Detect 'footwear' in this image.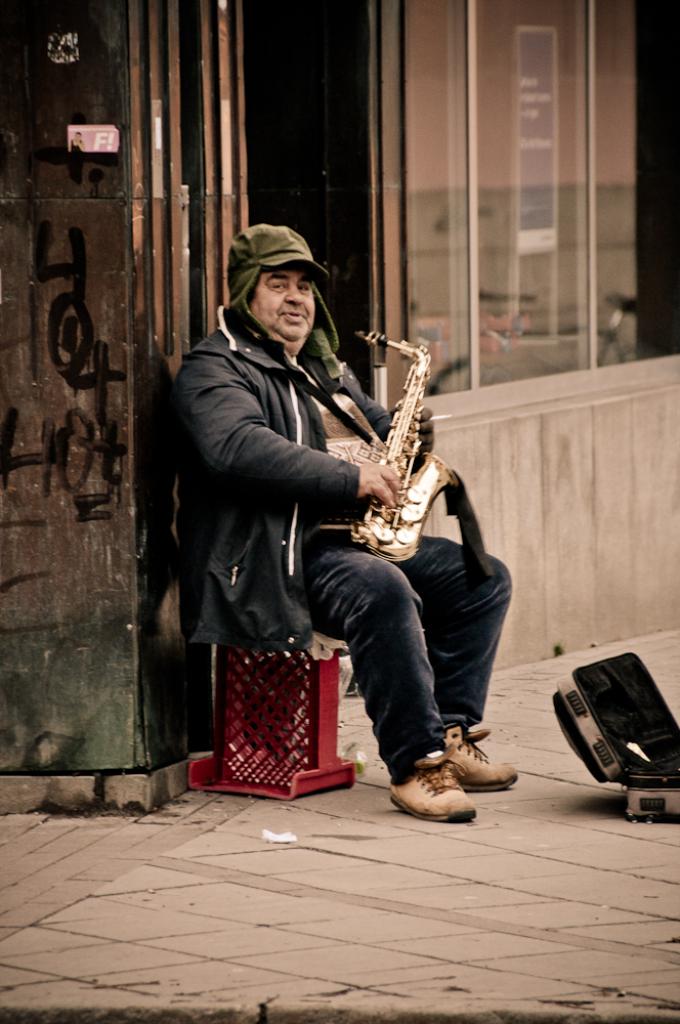
Detection: box(397, 735, 516, 827).
